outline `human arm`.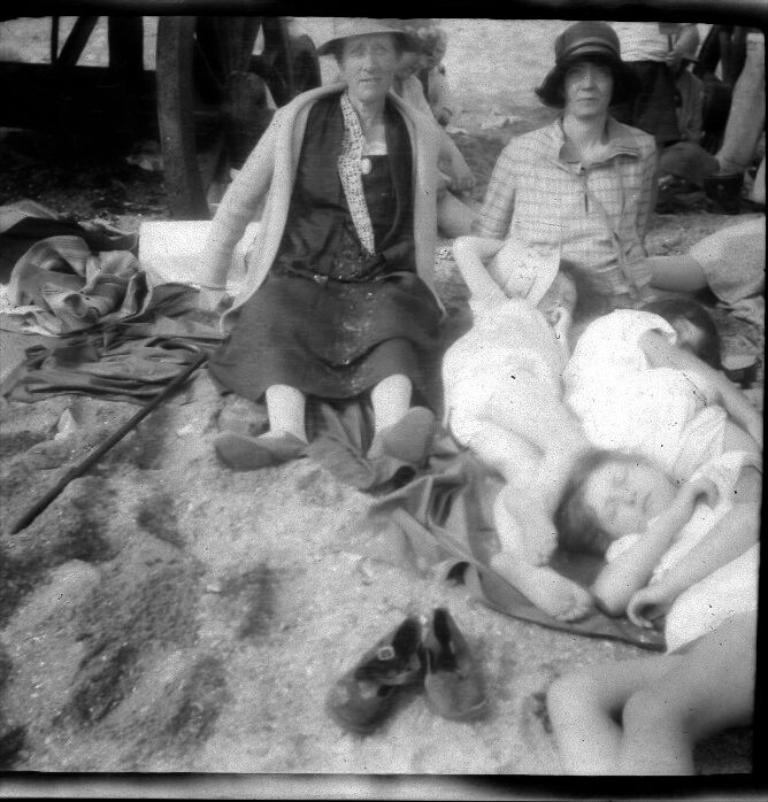
Outline: x1=476 y1=144 x2=520 y2=270.
